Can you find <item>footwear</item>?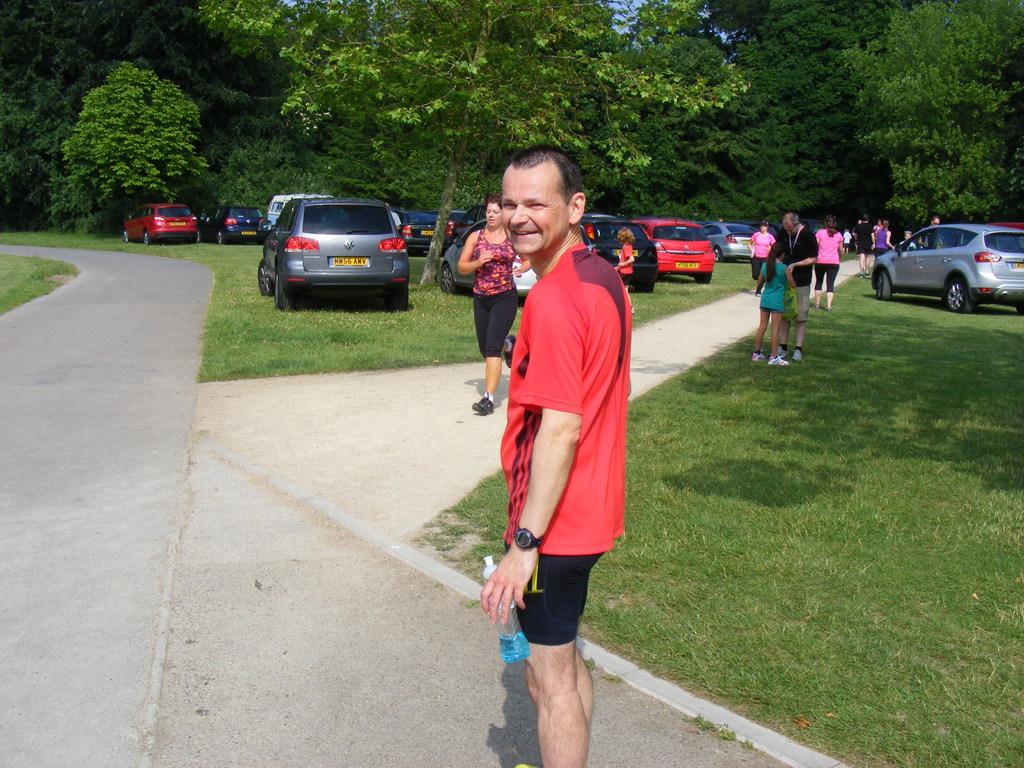
Yes, bounding box: 470:393:492:416.
